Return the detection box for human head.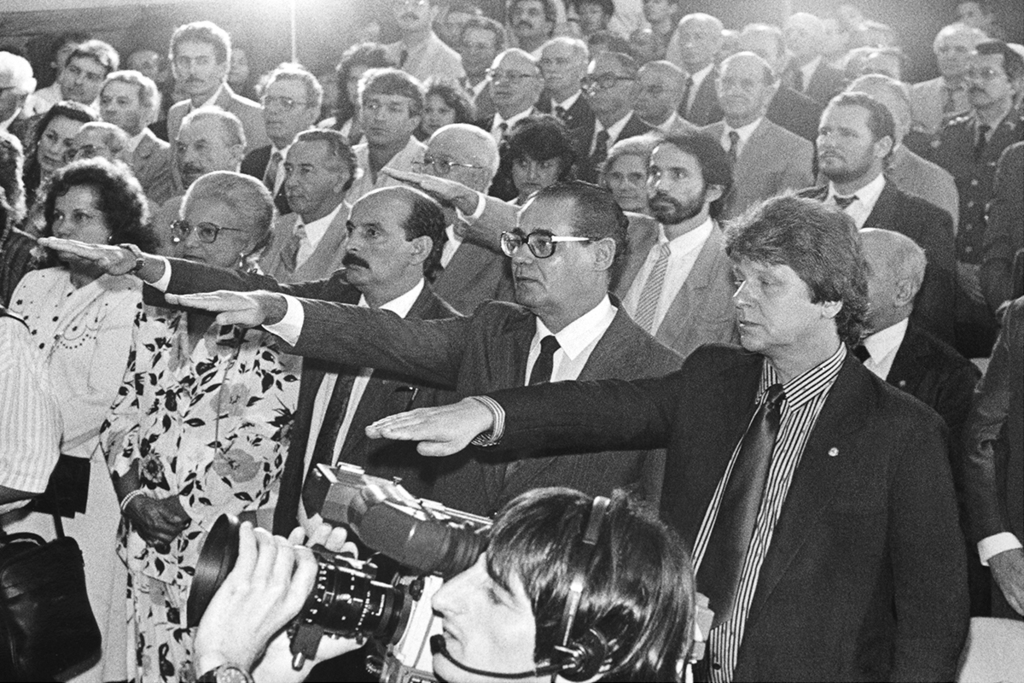
<bbox>672, 13, 715, 70</bbox>.
